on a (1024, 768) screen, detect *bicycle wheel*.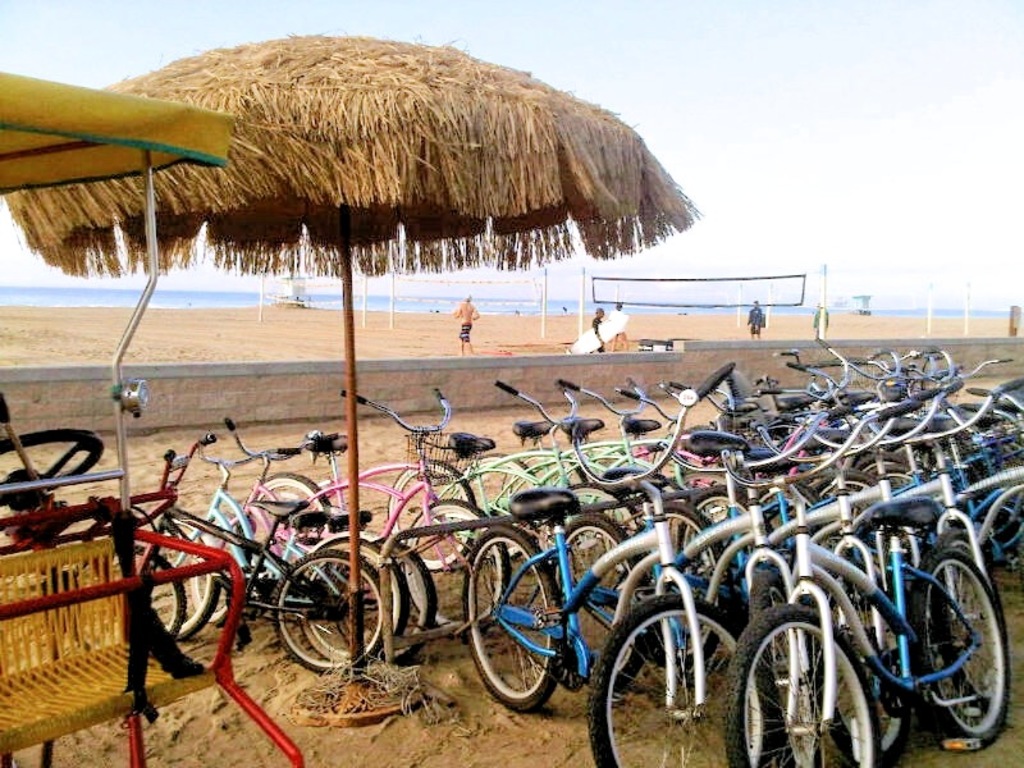
(114, 539, 192, 643).
